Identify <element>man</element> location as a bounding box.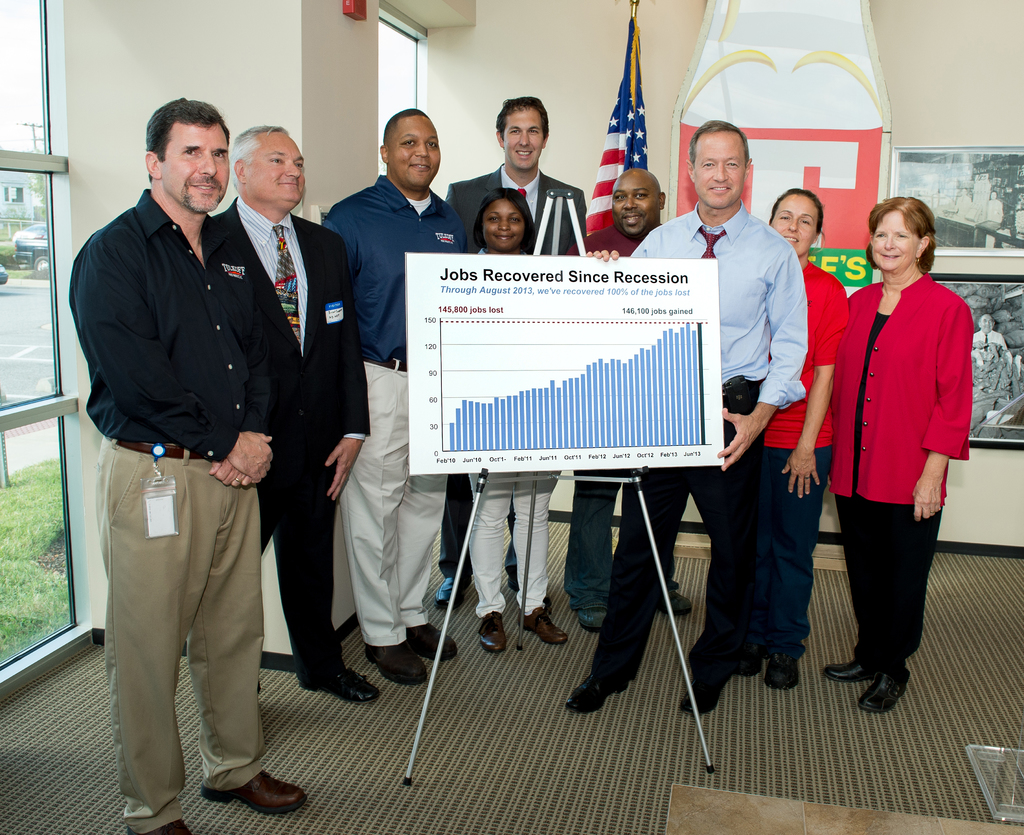
[x1=567, y1=117, x2=808, y2=715].
